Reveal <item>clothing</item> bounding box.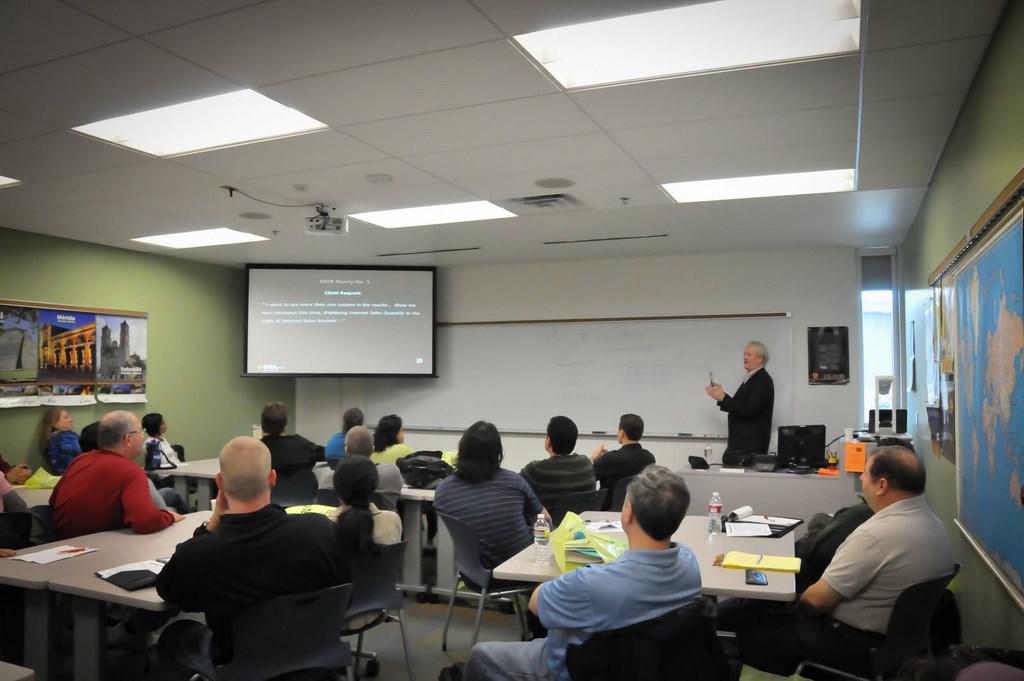
Revealed: 370/440/435/533.
